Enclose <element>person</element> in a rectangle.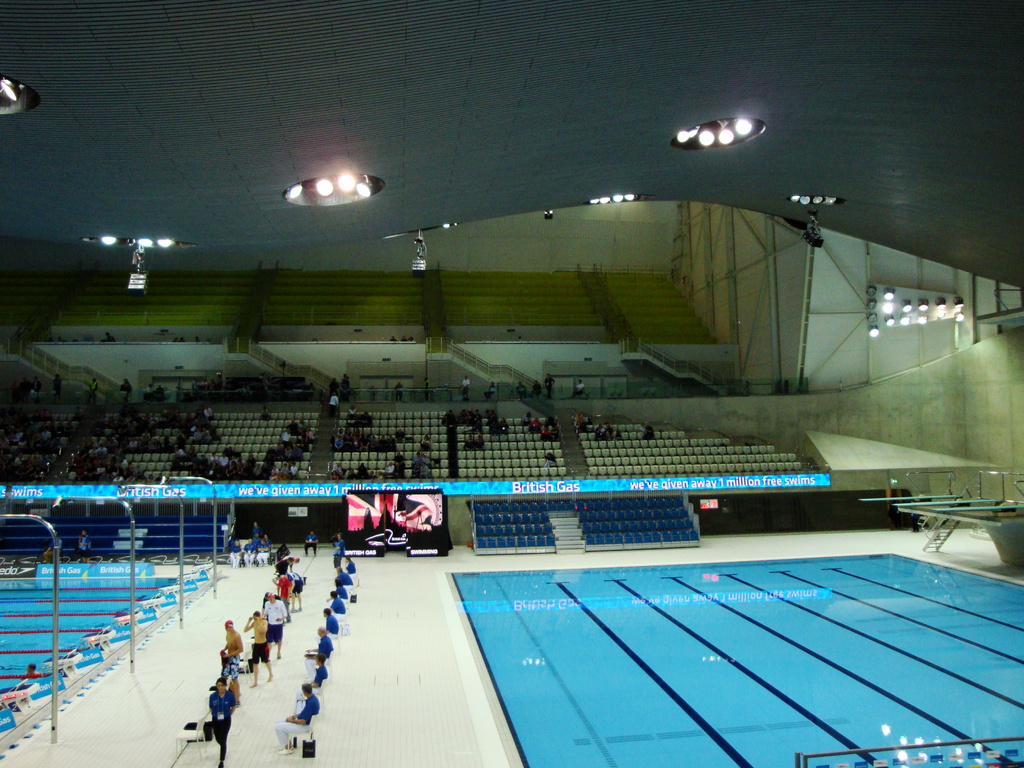
244 610 271 691.
